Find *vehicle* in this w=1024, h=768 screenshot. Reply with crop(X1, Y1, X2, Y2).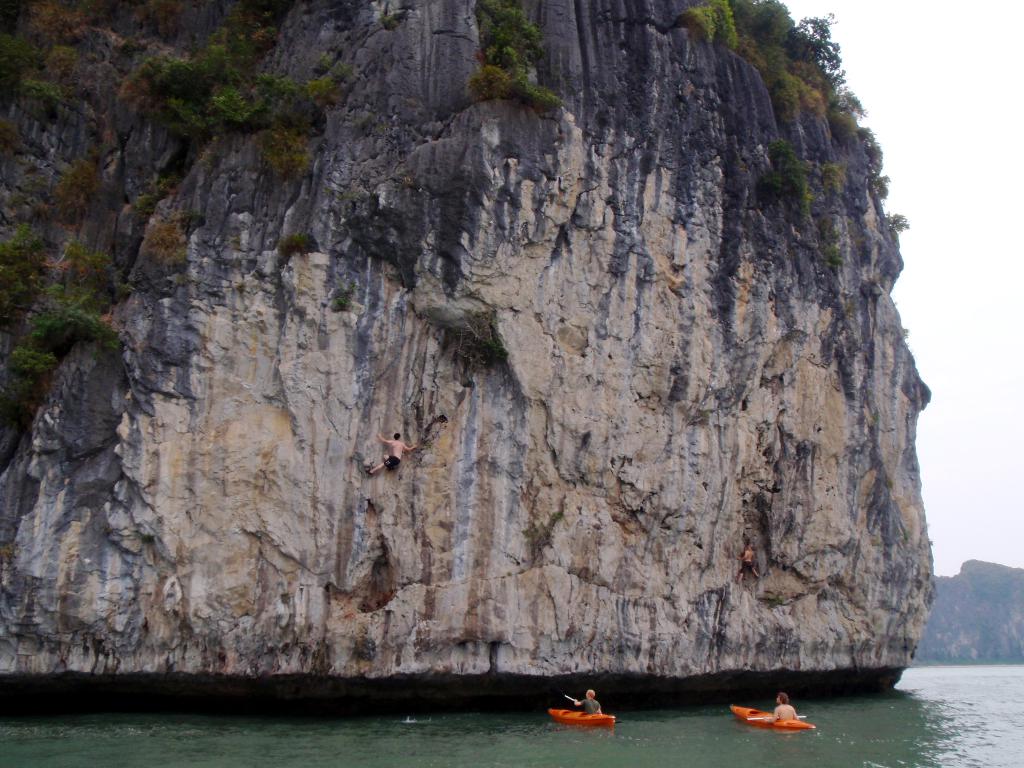
crop(543, 694, 616, 728).
